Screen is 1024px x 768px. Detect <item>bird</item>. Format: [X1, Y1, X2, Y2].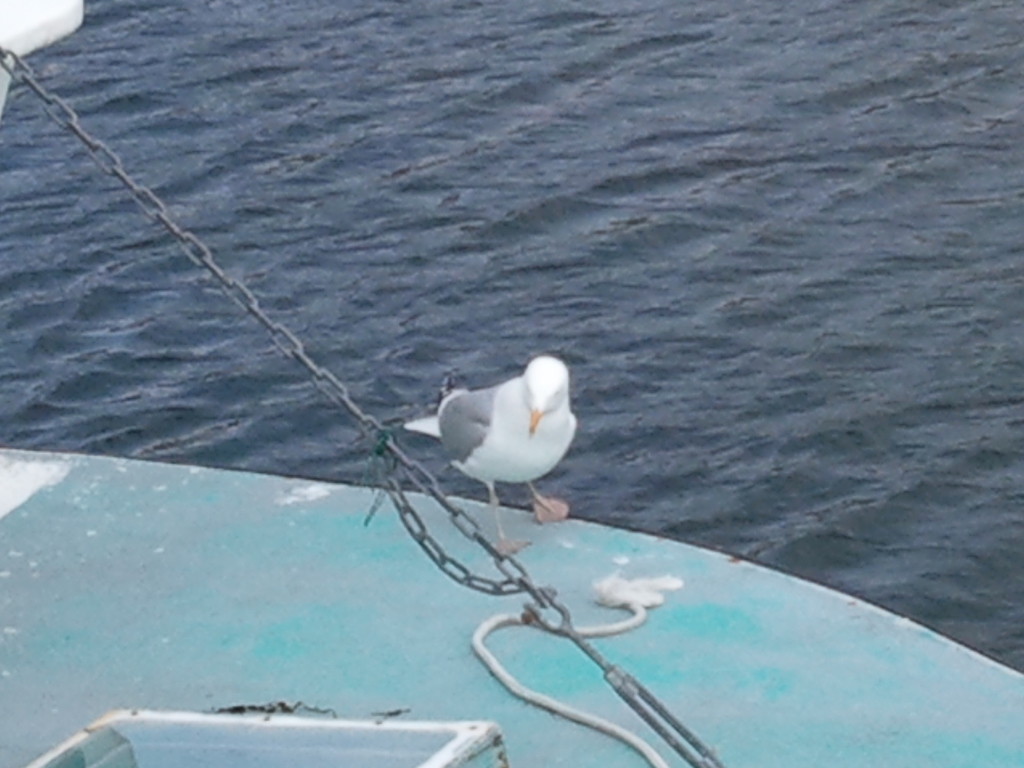
[404, 353, 584, 511].
